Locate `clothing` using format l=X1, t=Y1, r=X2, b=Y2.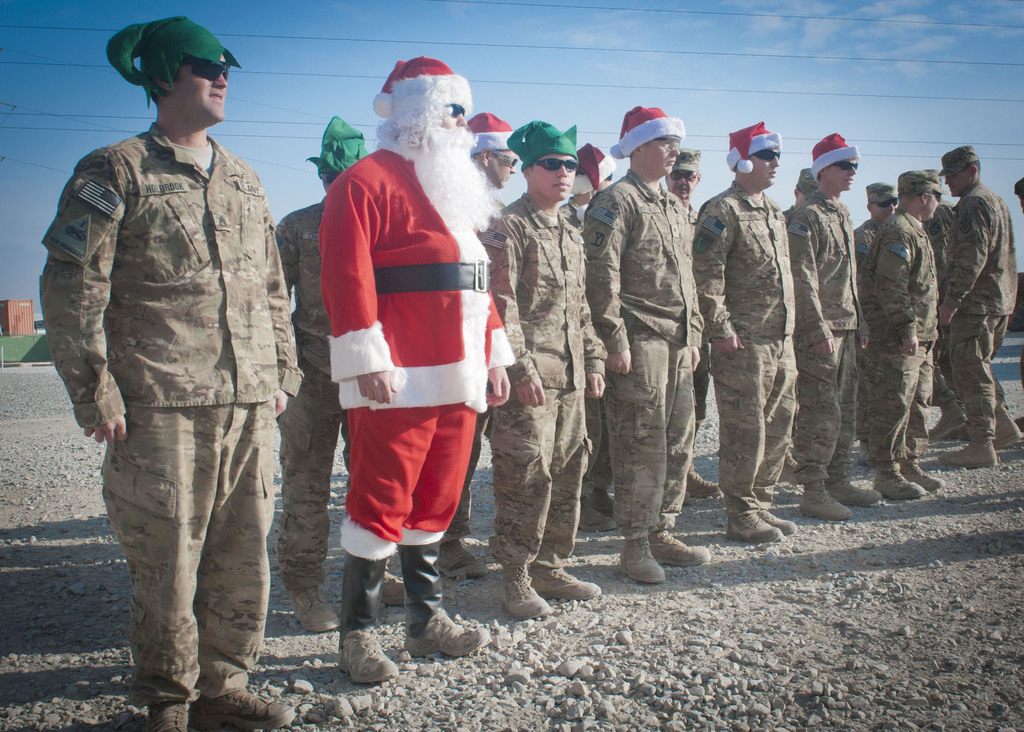
l=940, t=179, r=1021, b=450.
